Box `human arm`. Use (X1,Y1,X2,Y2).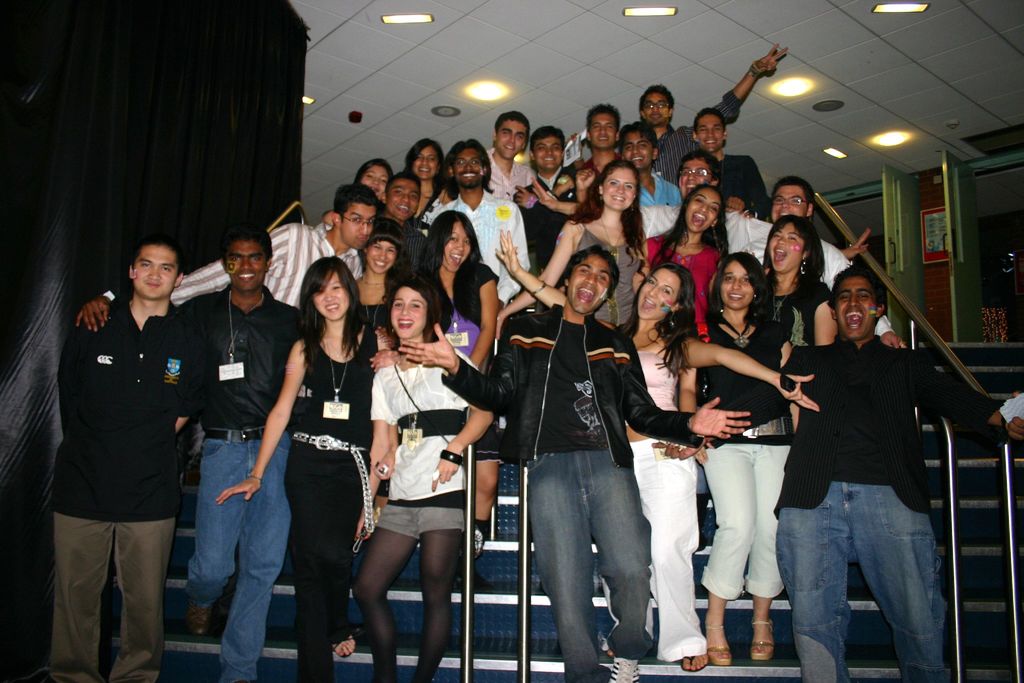
(912,343,1012,429).
